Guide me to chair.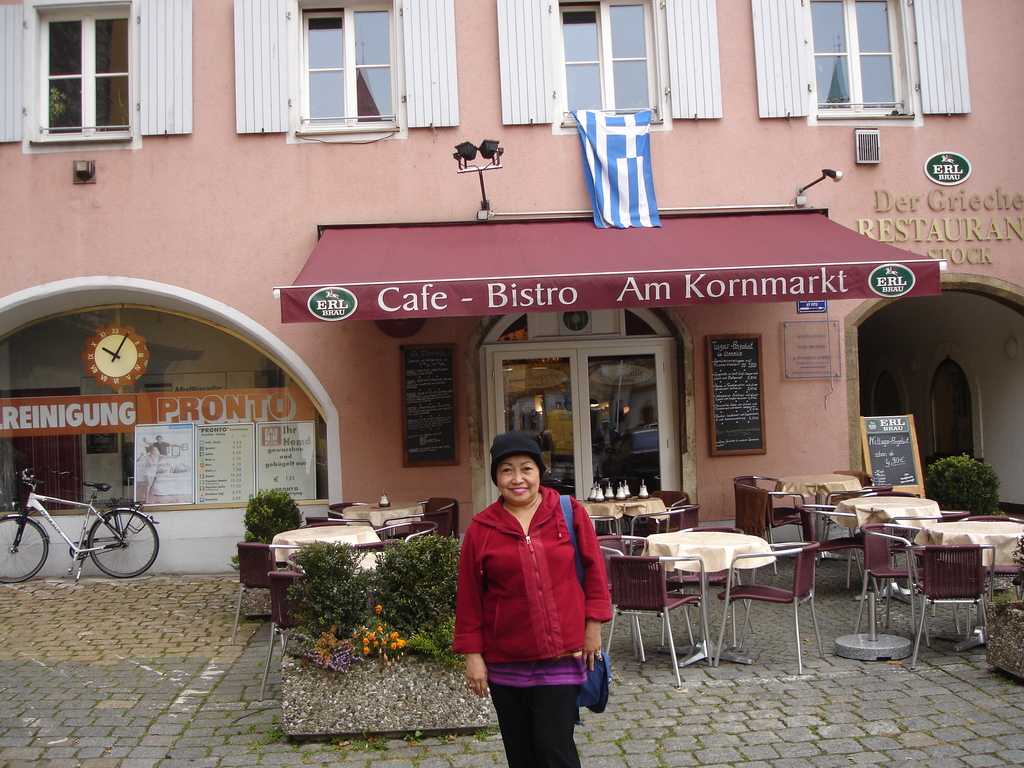
Guidance: left=226, top=537, right=283, bottom=653.
